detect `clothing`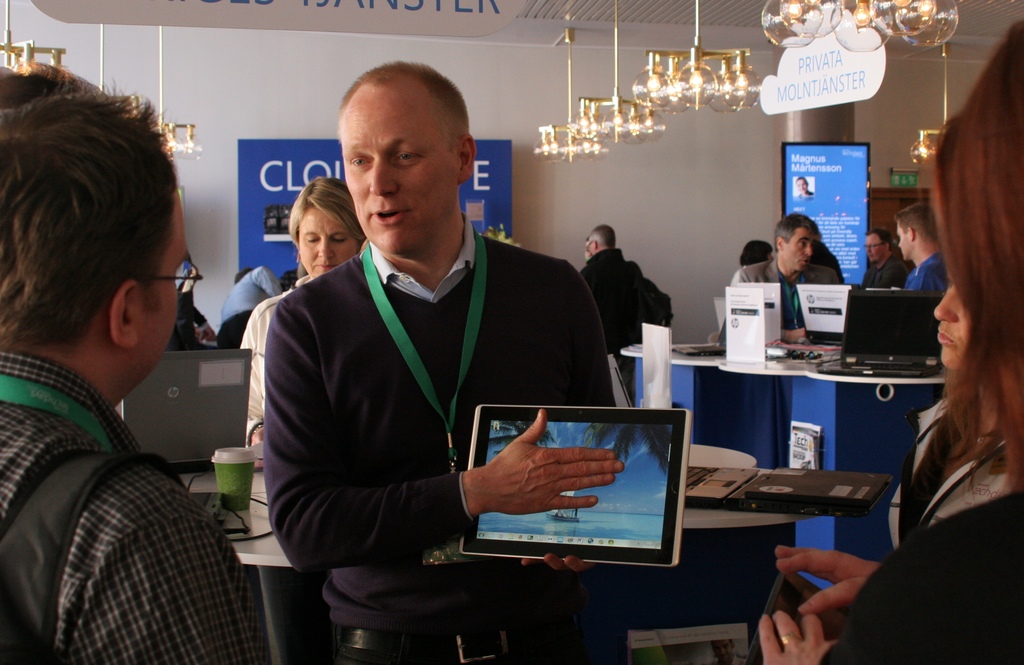
<bbox>264, 210, 630, 664</bbox>
